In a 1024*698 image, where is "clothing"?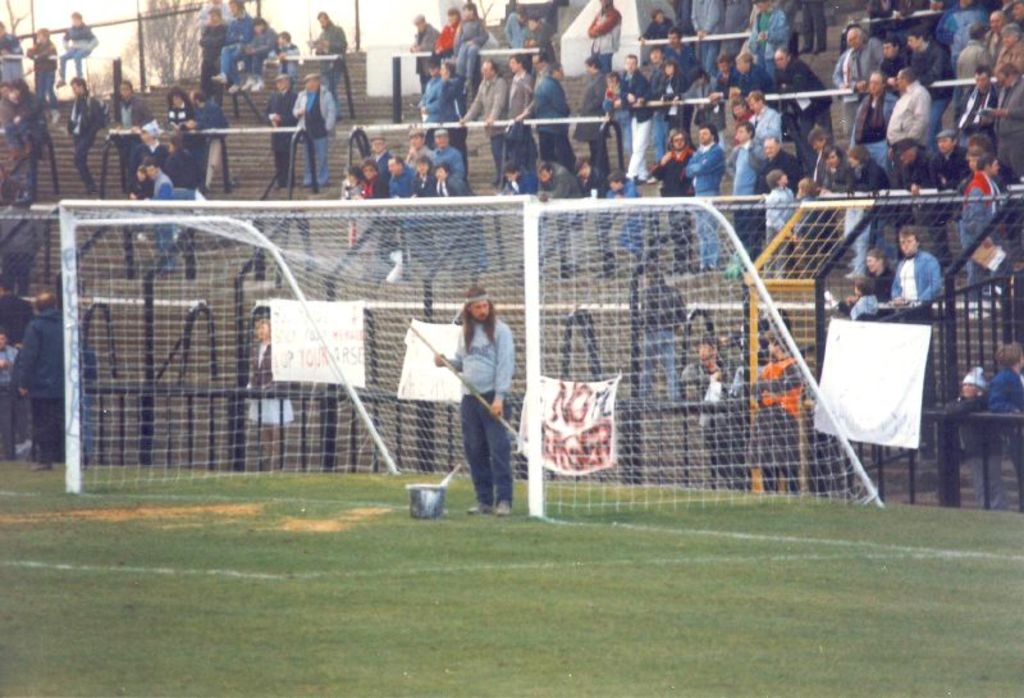
bbox=(216, 9, 250, 90).
